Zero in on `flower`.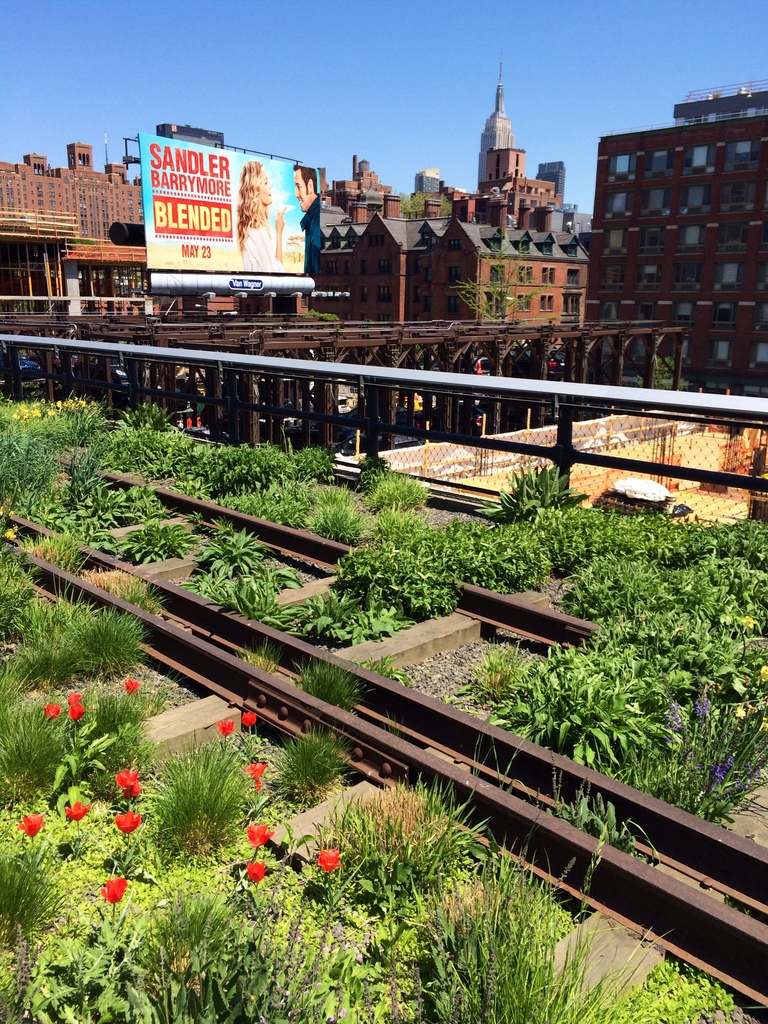
Zeroed in: (242,714,259,724).
